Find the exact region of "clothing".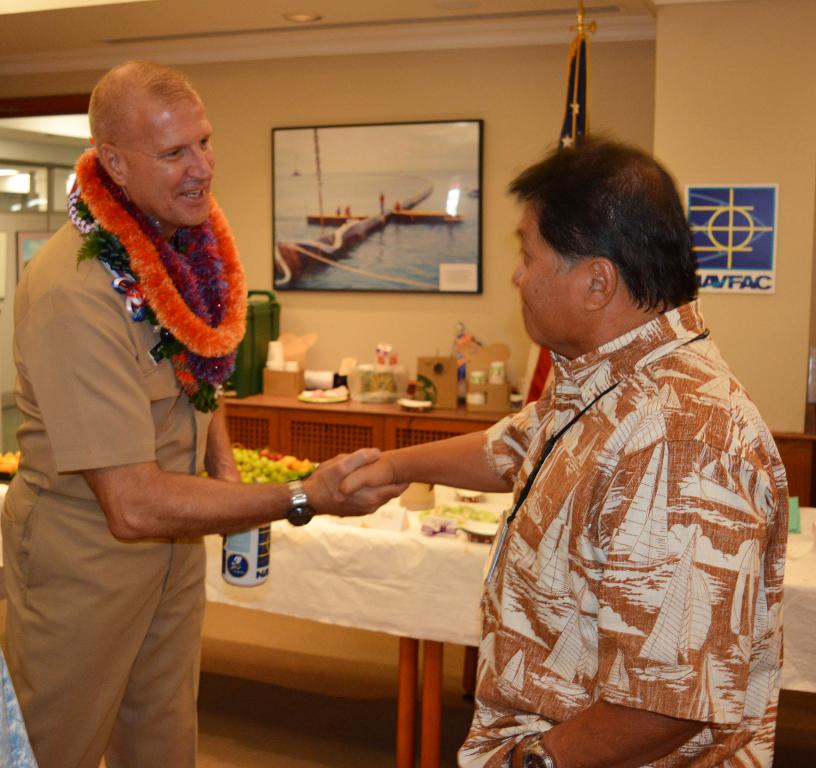
Exact region: rect(449, 288, 794, 767).
